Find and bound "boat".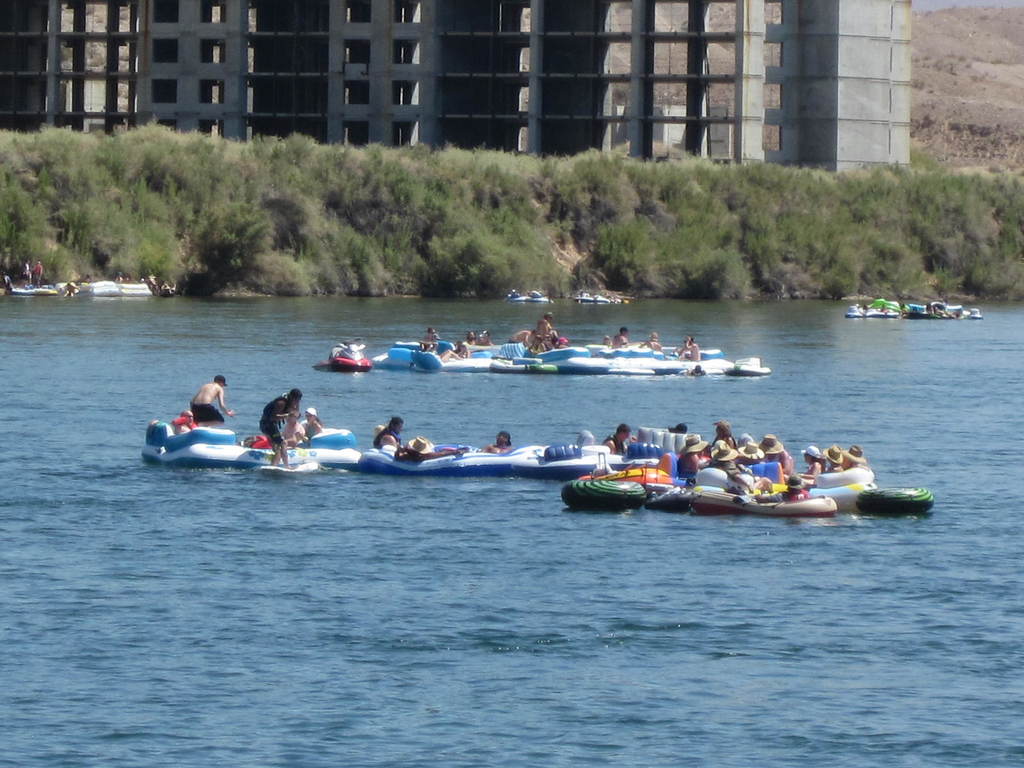
Bound: (left=58, top=278, right=149, bottom=301).
